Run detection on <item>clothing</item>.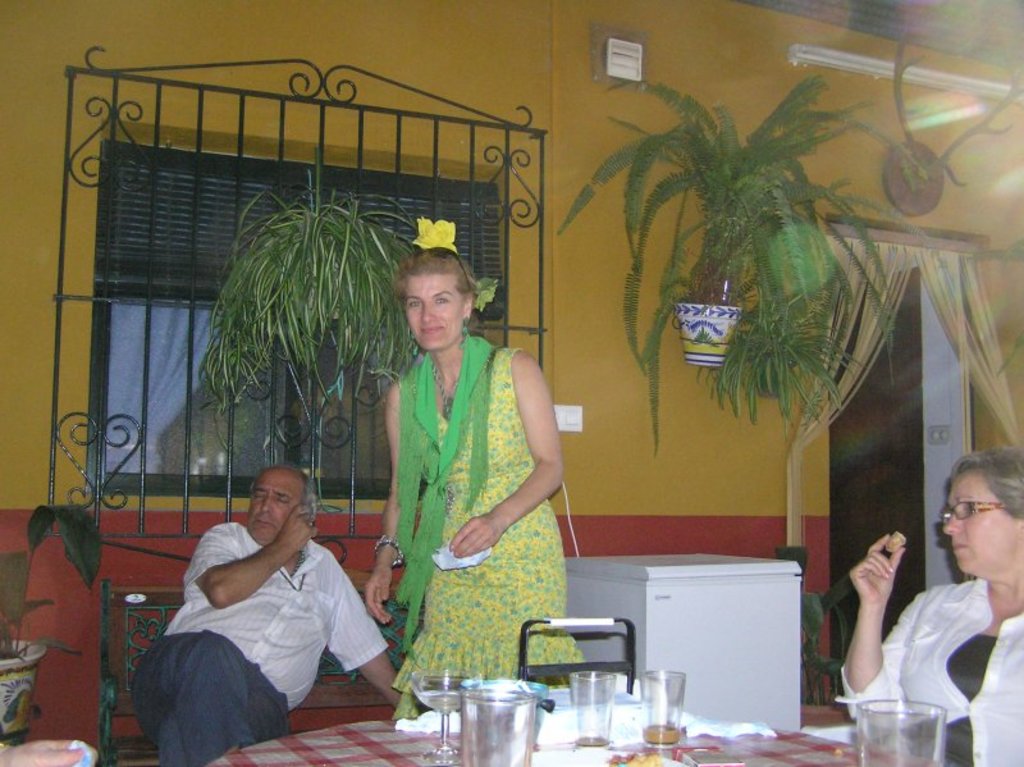
Result: (left=125, top=512, right=398, bottom=762).
